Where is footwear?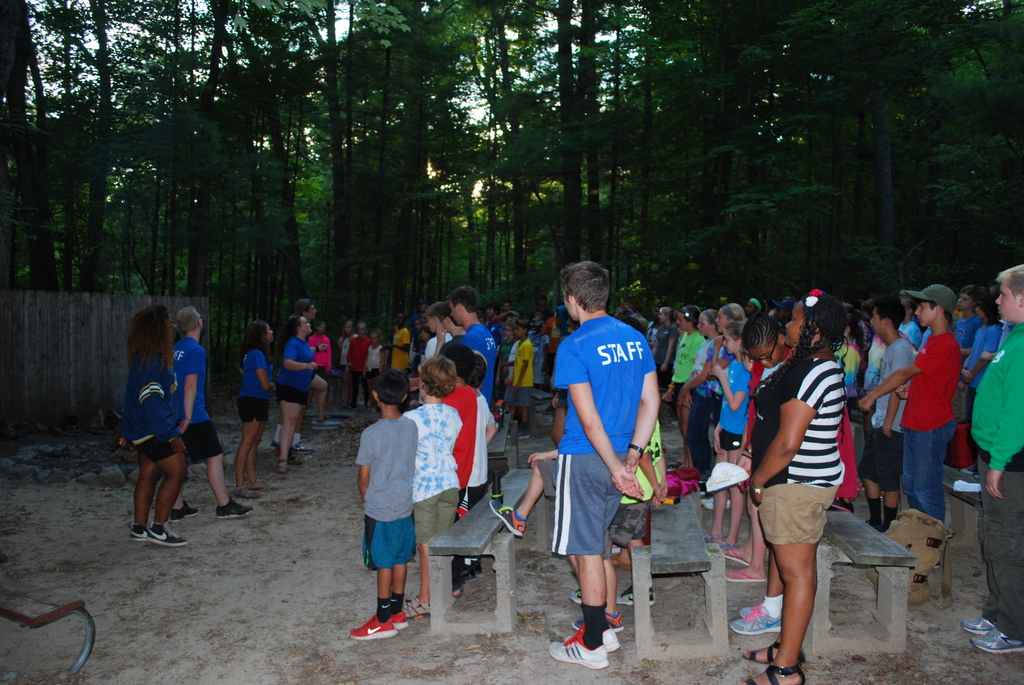
bbox=[566, 633, 622, 652].
